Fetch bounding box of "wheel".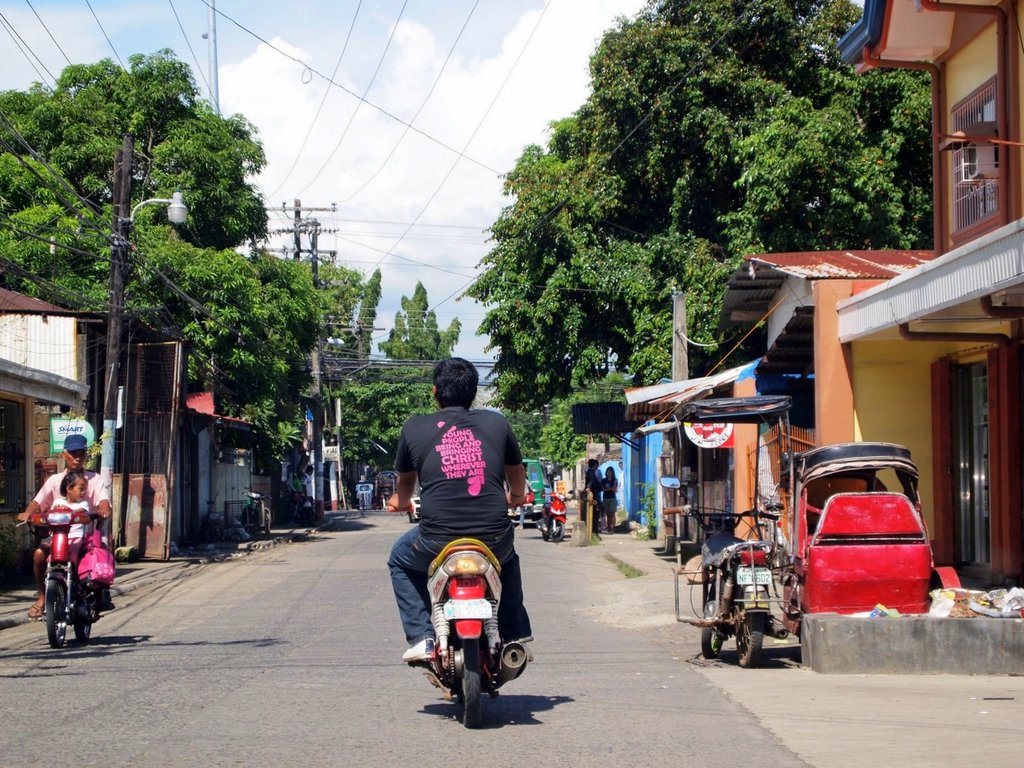
Bbox: bbox(461, 631, 486, 730).
